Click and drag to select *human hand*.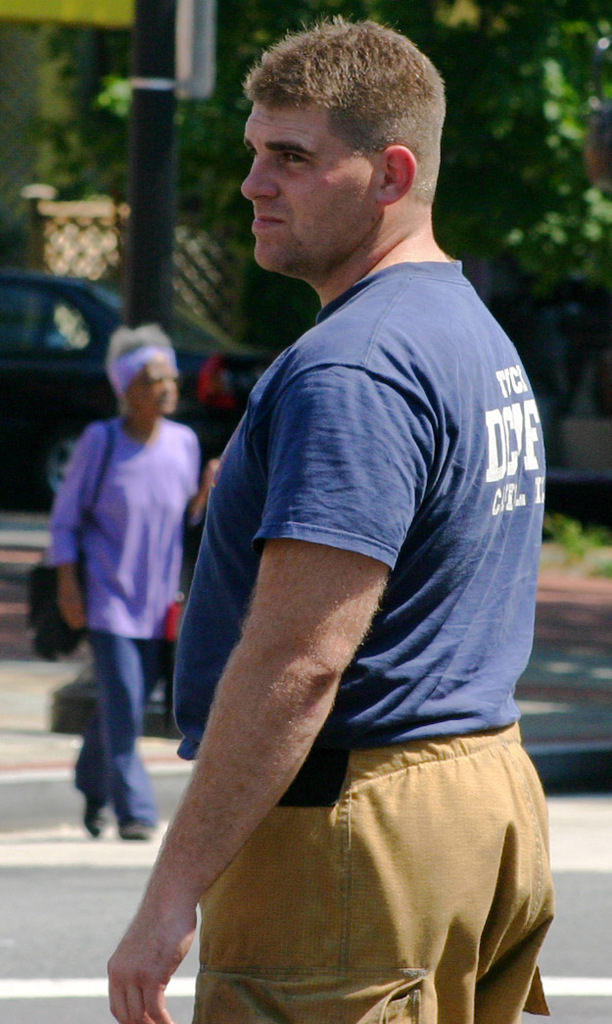
Selection: {"left": 56, "top": 585, "right": 83, "bottom": 634}.
